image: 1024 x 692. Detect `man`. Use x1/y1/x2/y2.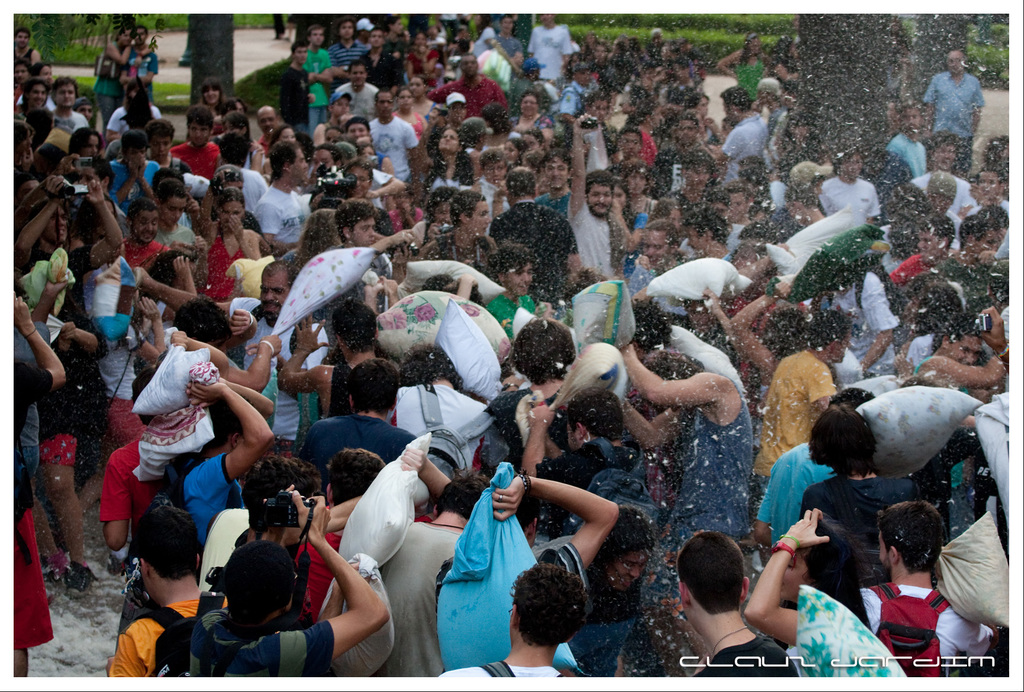
803/406/943/561.
